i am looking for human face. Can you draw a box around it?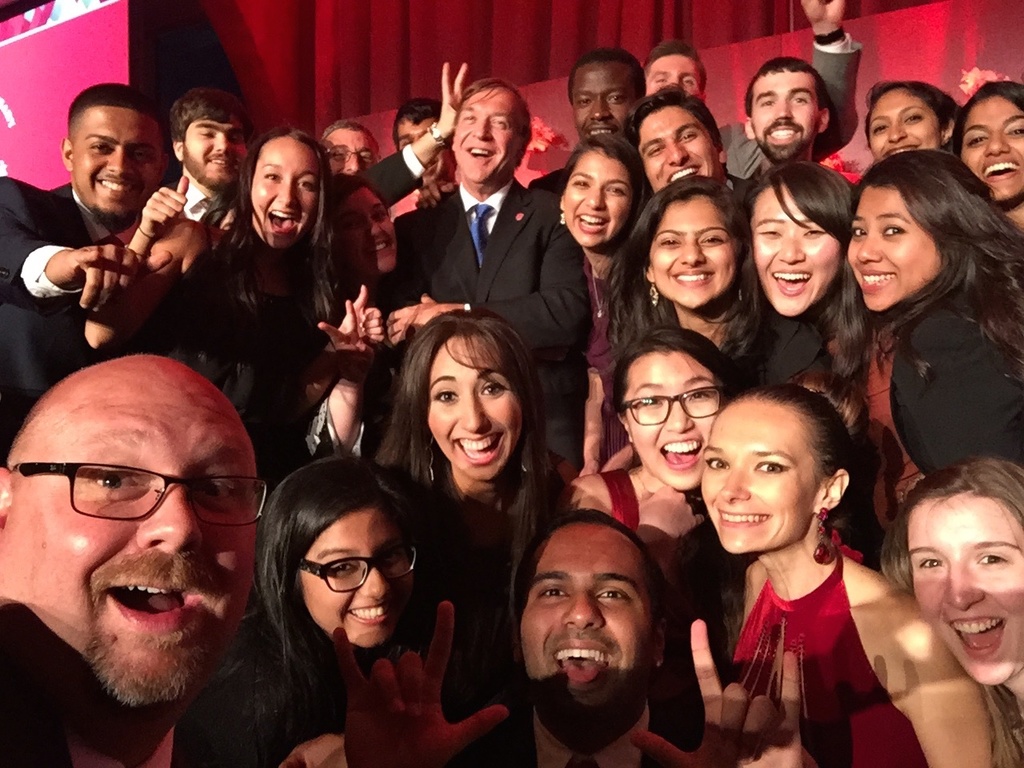
Sure, the bounding box is pyautogui.locateOnScreen(298, 503, 413, 650).
